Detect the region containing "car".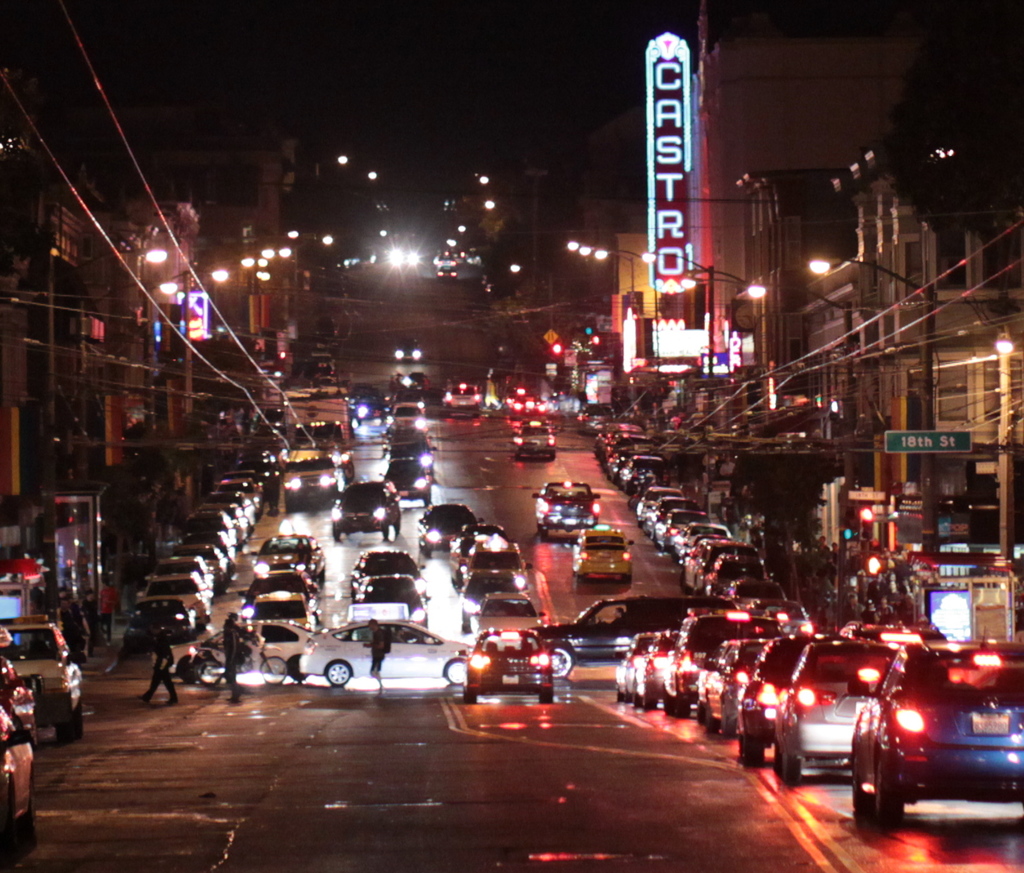
crop(0, 618, 85, 736).
